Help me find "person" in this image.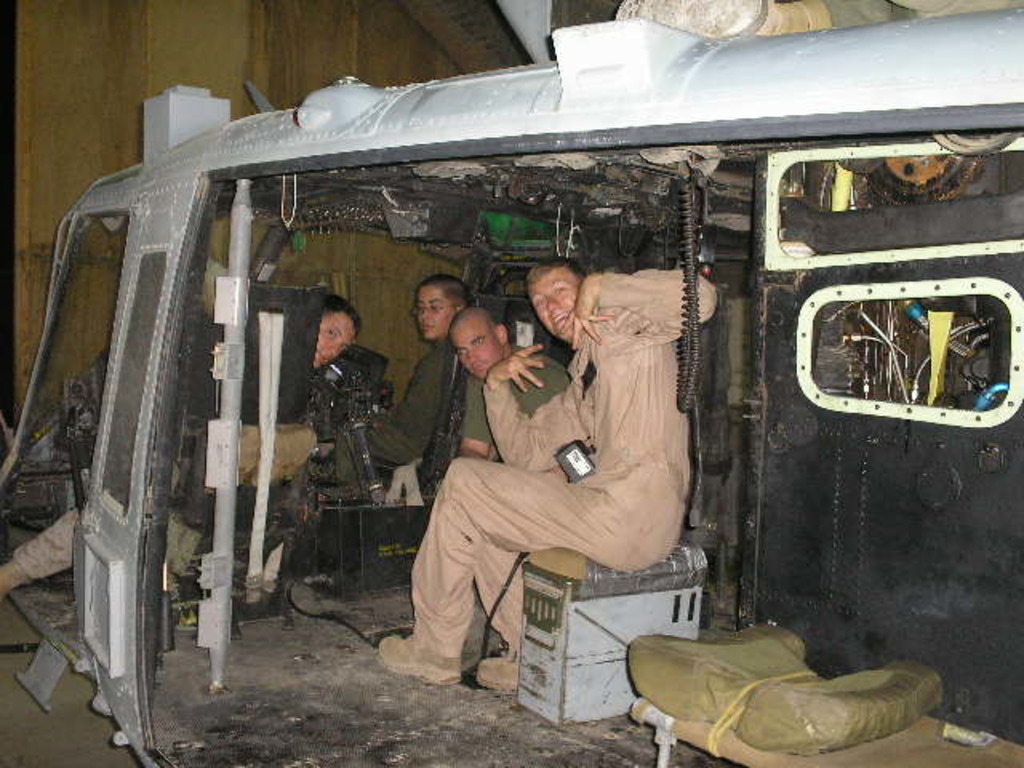
Found it: (left=448, top=301, right=579, bottom=456).
